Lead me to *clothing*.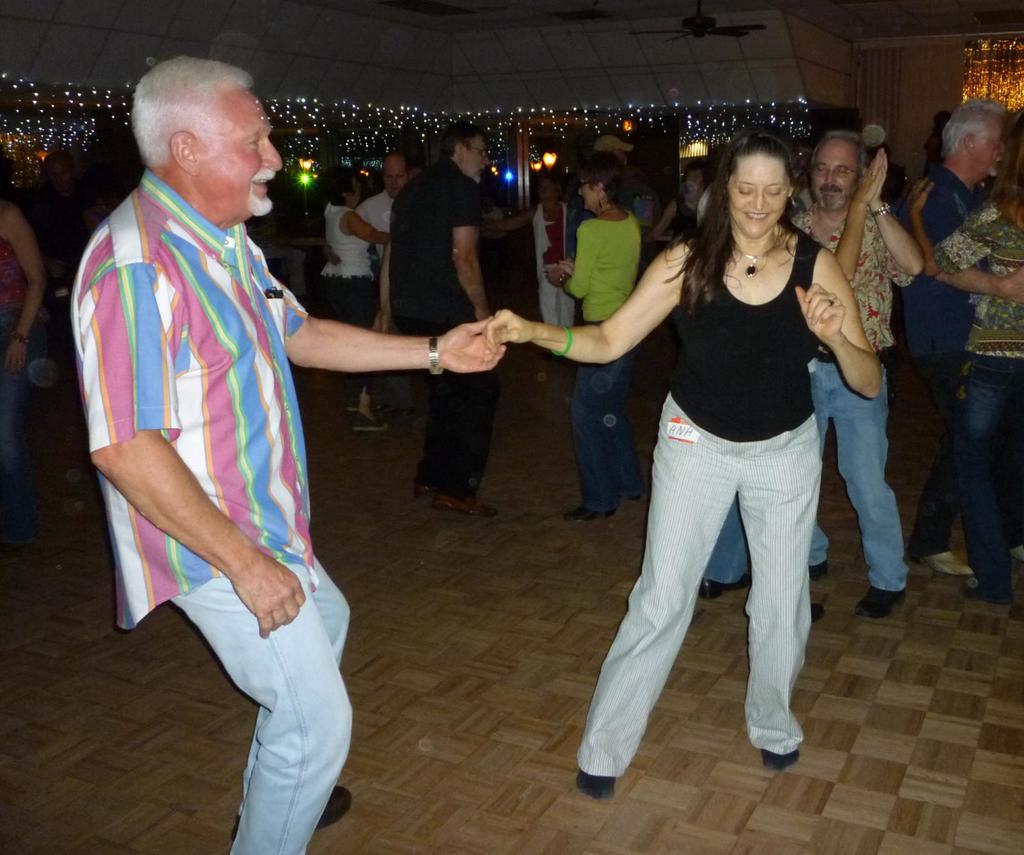
Lead to 321, 200, 379, 396.
